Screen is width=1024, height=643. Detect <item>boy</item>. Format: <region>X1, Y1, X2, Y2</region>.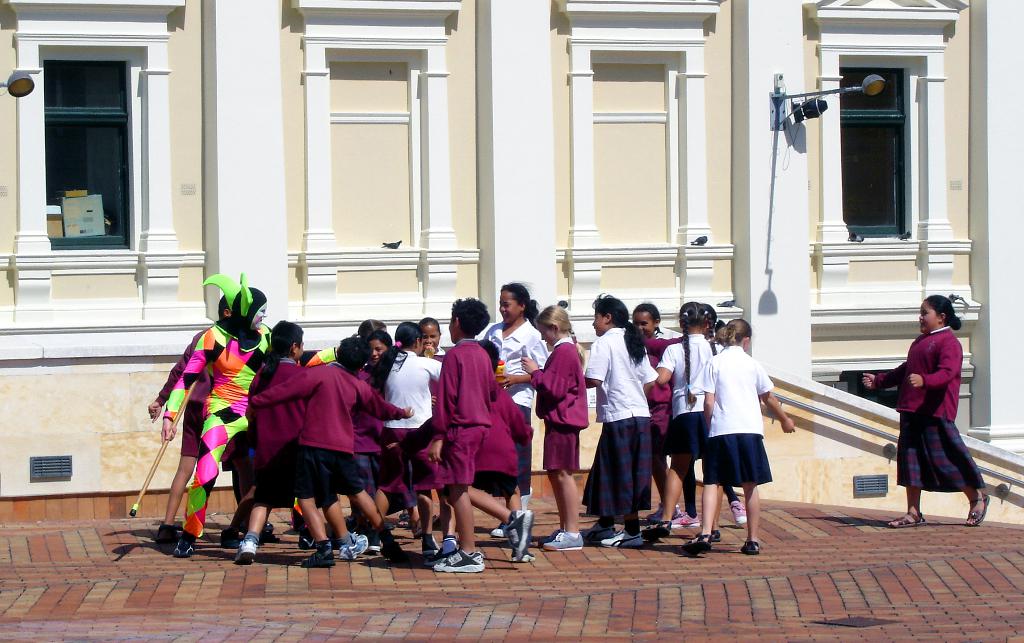
<region>472, 340, 534, 511</region>.
